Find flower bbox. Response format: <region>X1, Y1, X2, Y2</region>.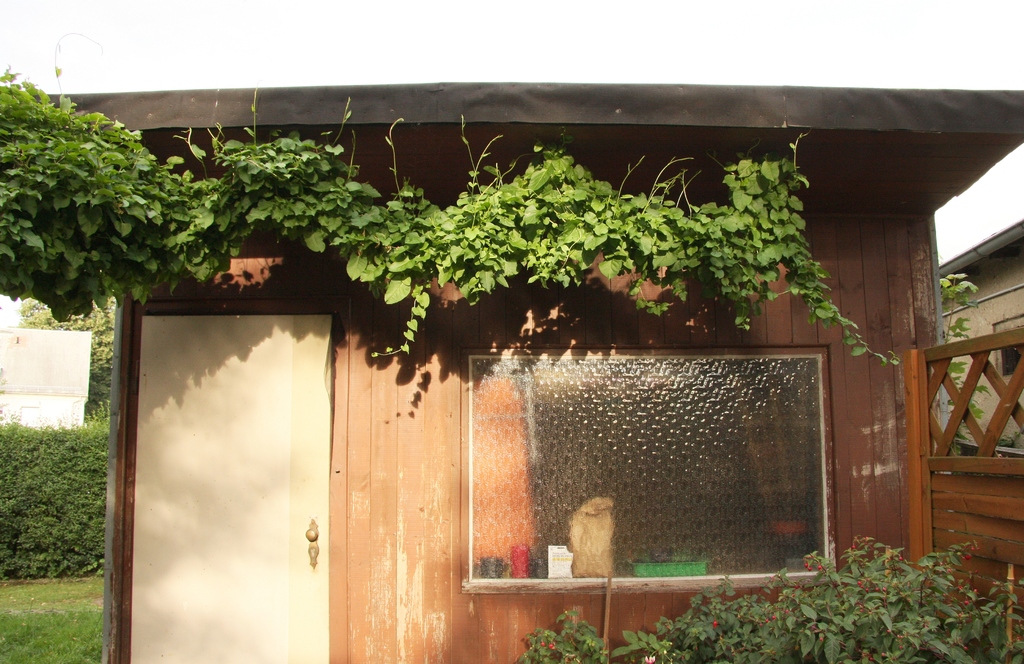
<region>538, 640, 547, 649</region>.
